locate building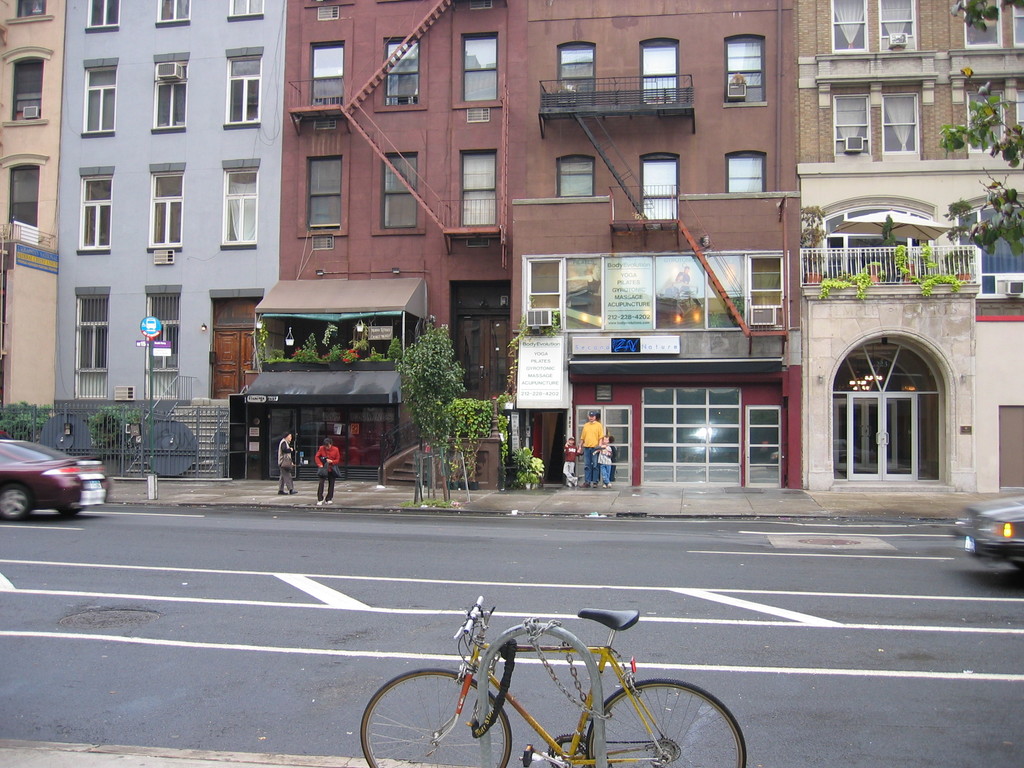
(x1=62, y1=0, x2=289, y2=456)
